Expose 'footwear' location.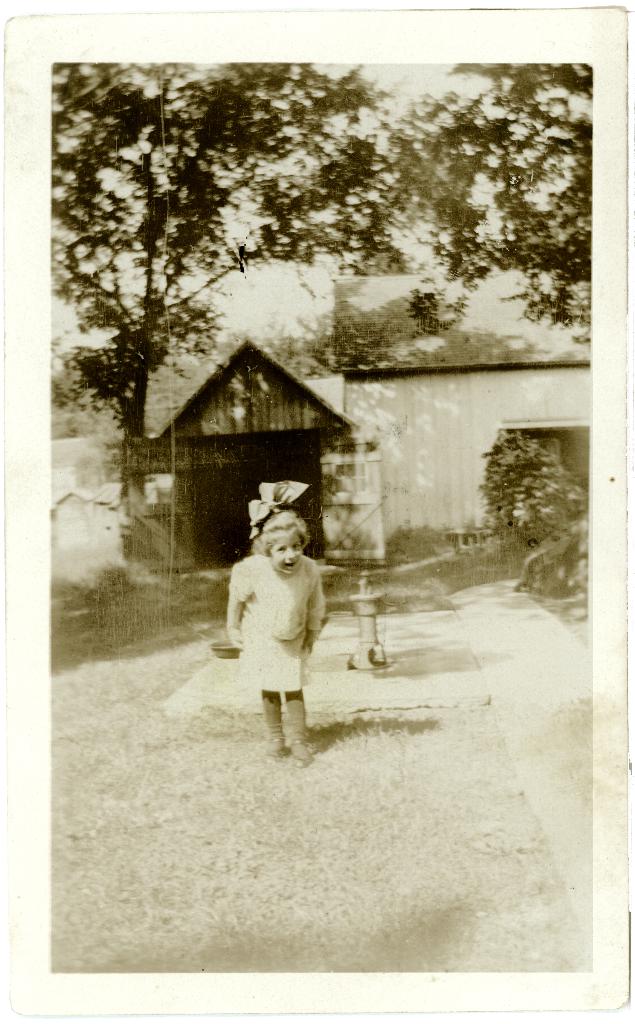
Exposed at x1=290 y1=739 x2=314 y2=771.
